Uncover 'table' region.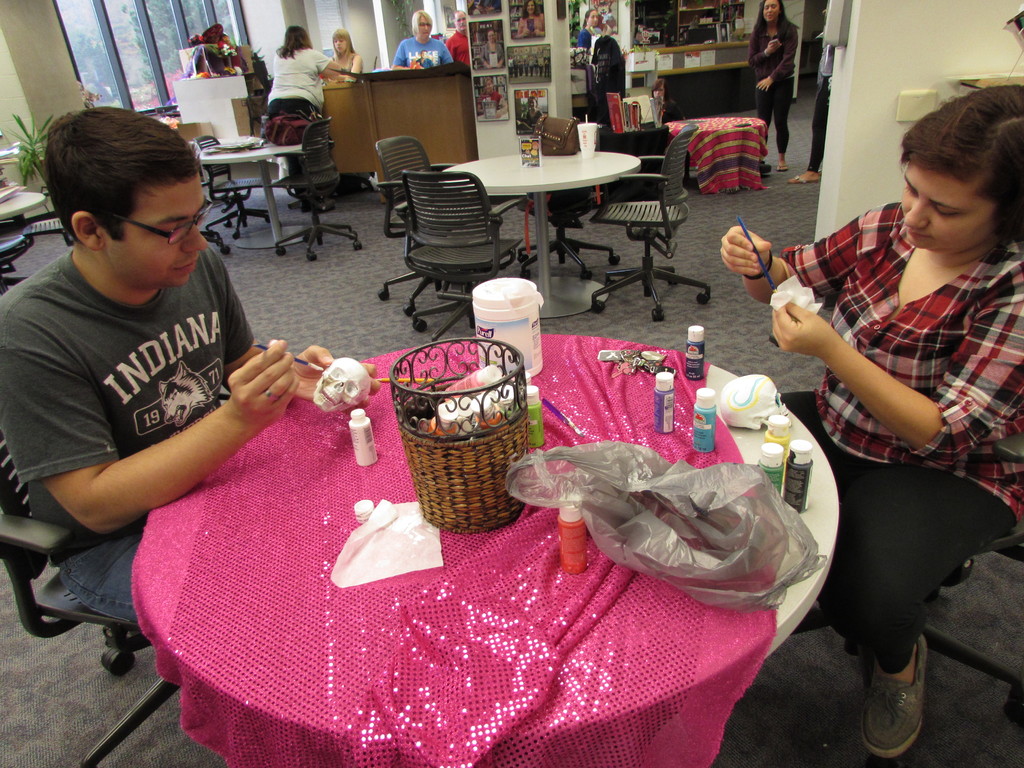
Uncovered: 442 150 639 317.
